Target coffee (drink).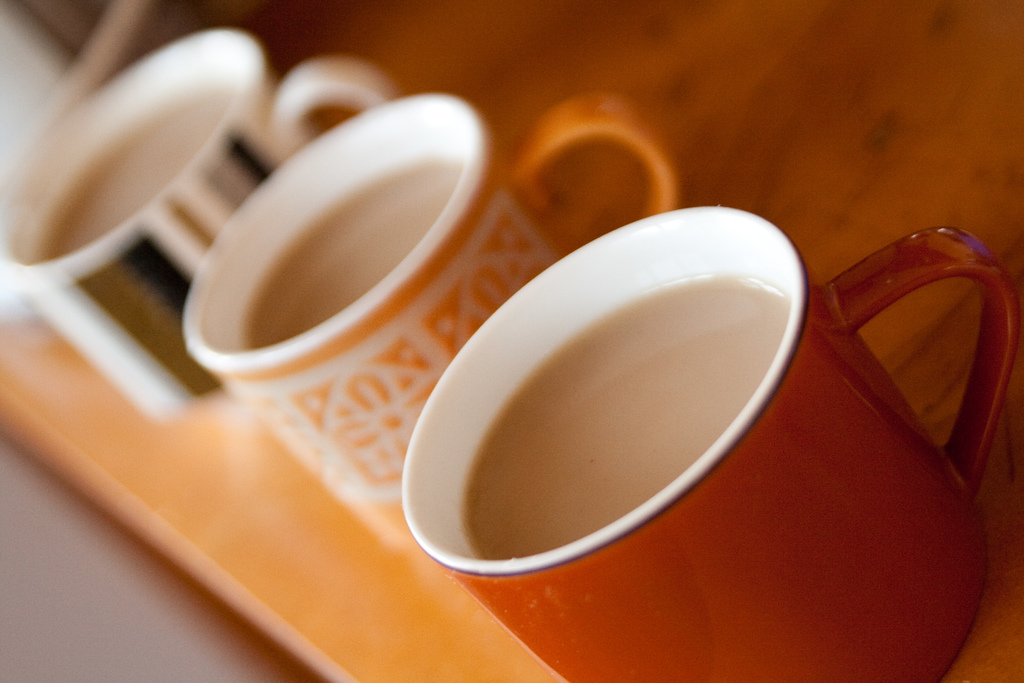
Target region: Rect(460, 277, 788, 563).
